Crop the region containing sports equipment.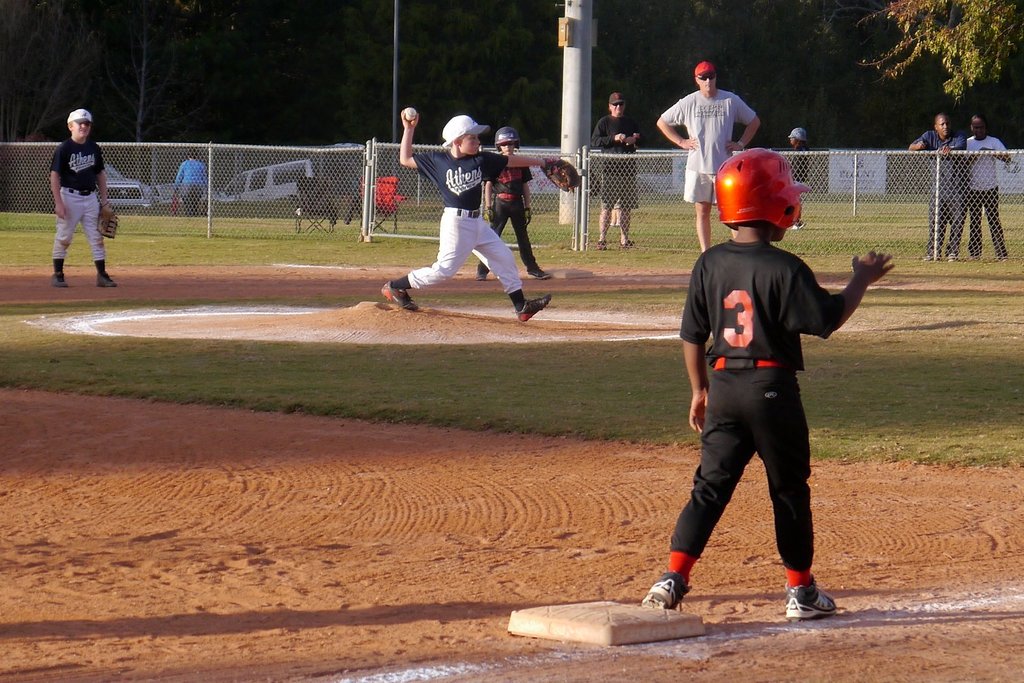
Crop region: [523, 208, 532, 224].
